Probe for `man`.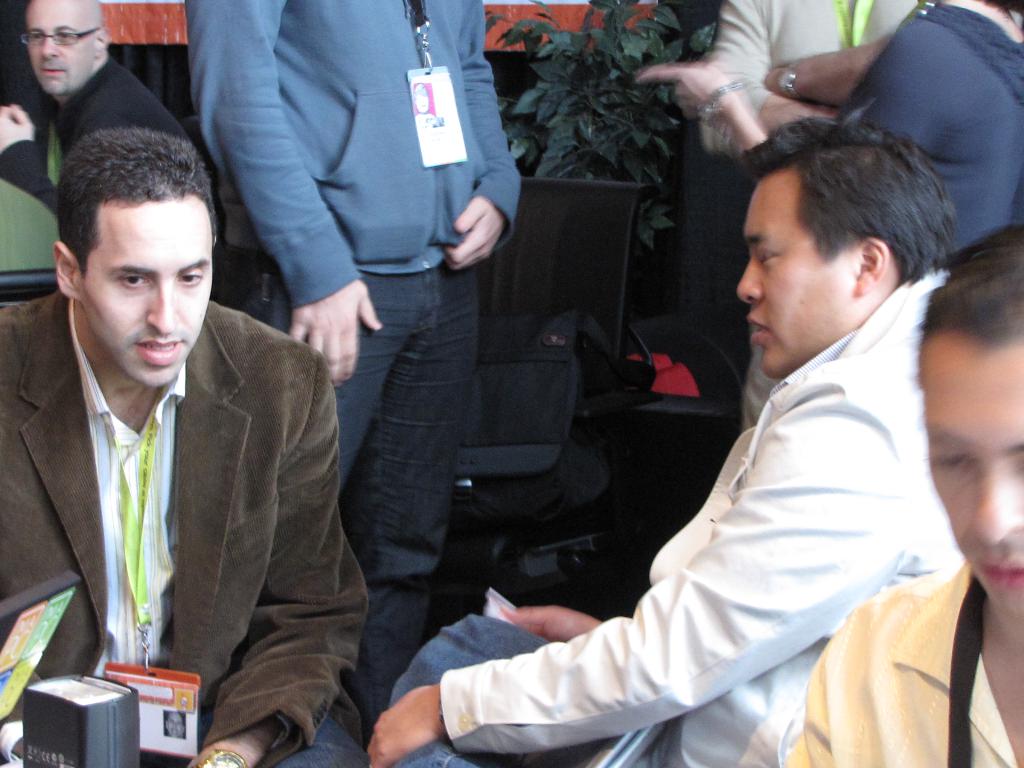
Probe result: 0 0 192 221.
